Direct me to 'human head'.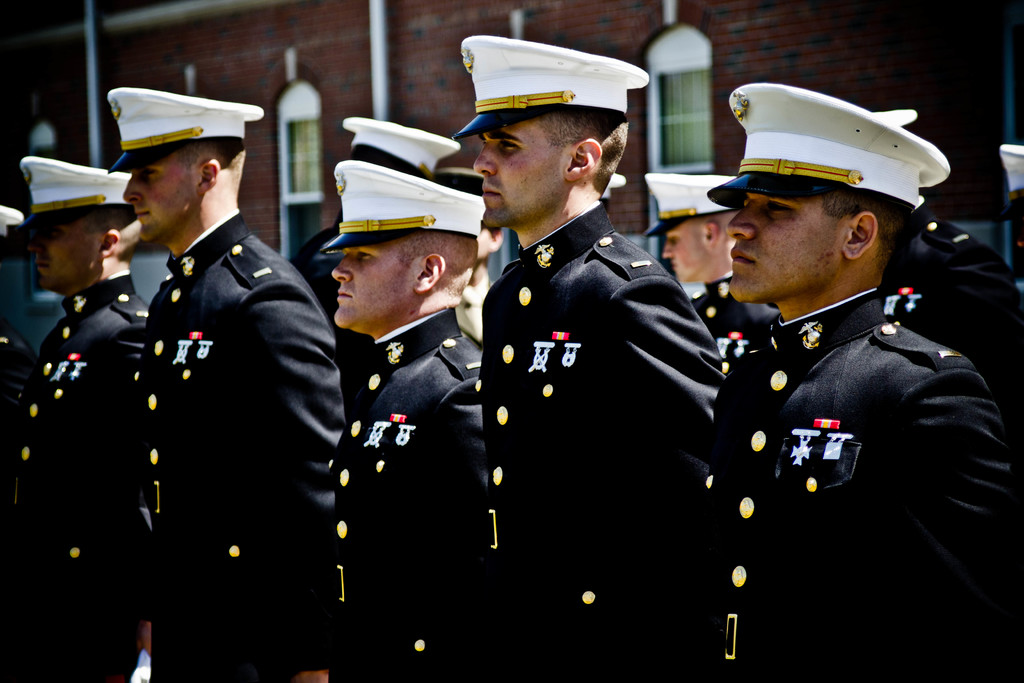
Direction: box(28, 179, 132, 292).
